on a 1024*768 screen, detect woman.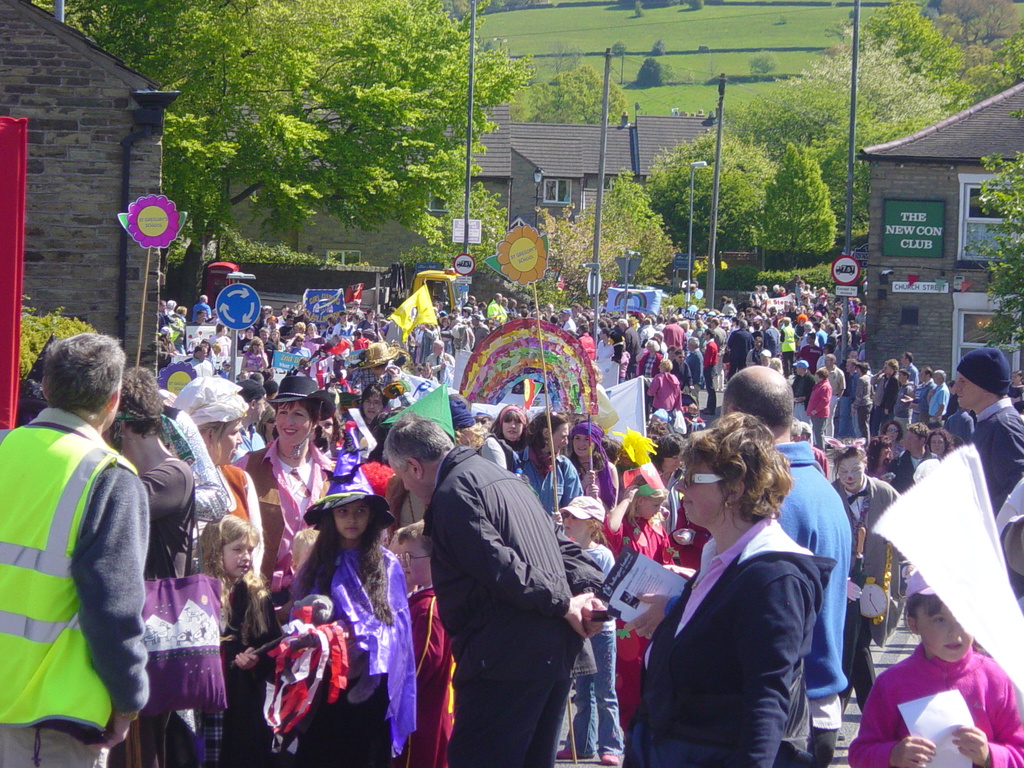
(448,394,518,472).
